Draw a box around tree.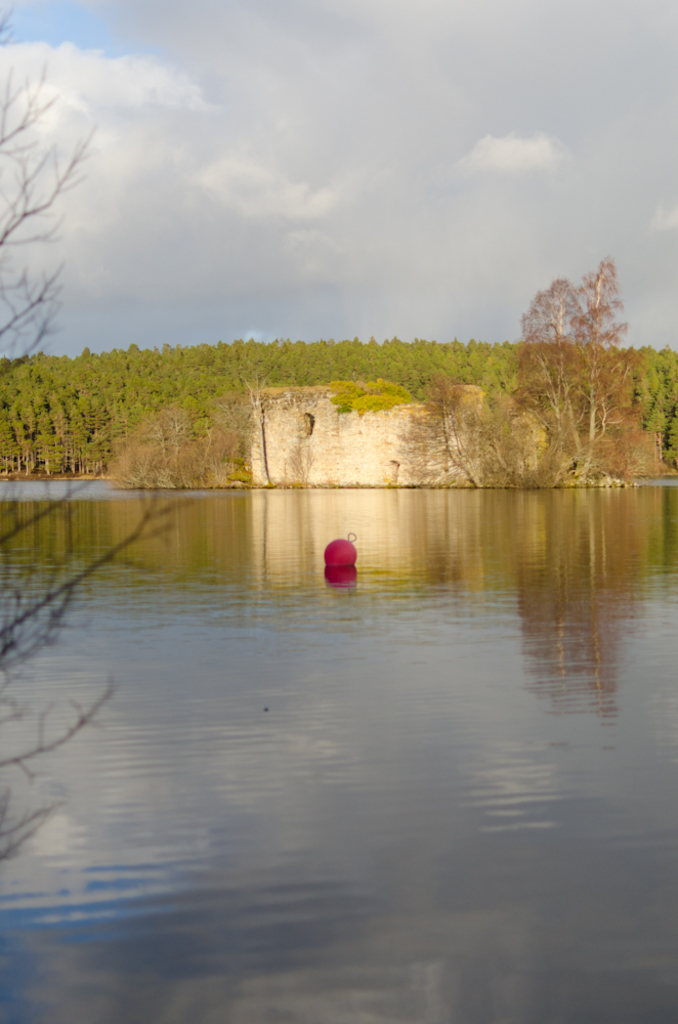
pyautogui.locateOnScreen(0, 9, 227, 861).
